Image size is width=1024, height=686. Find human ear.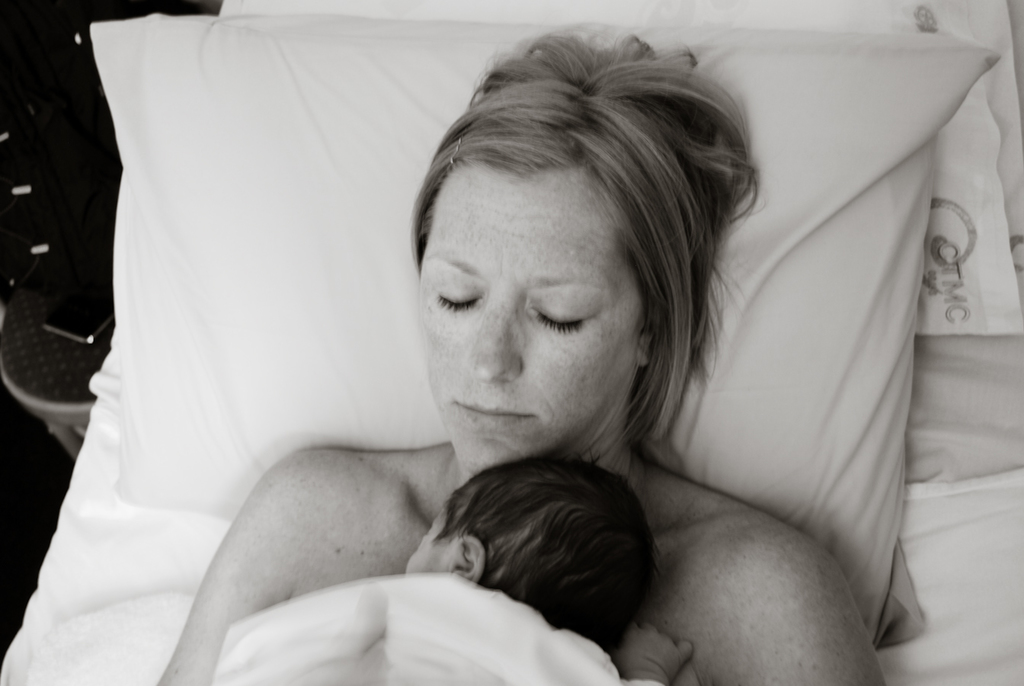
638:302:659:365.
